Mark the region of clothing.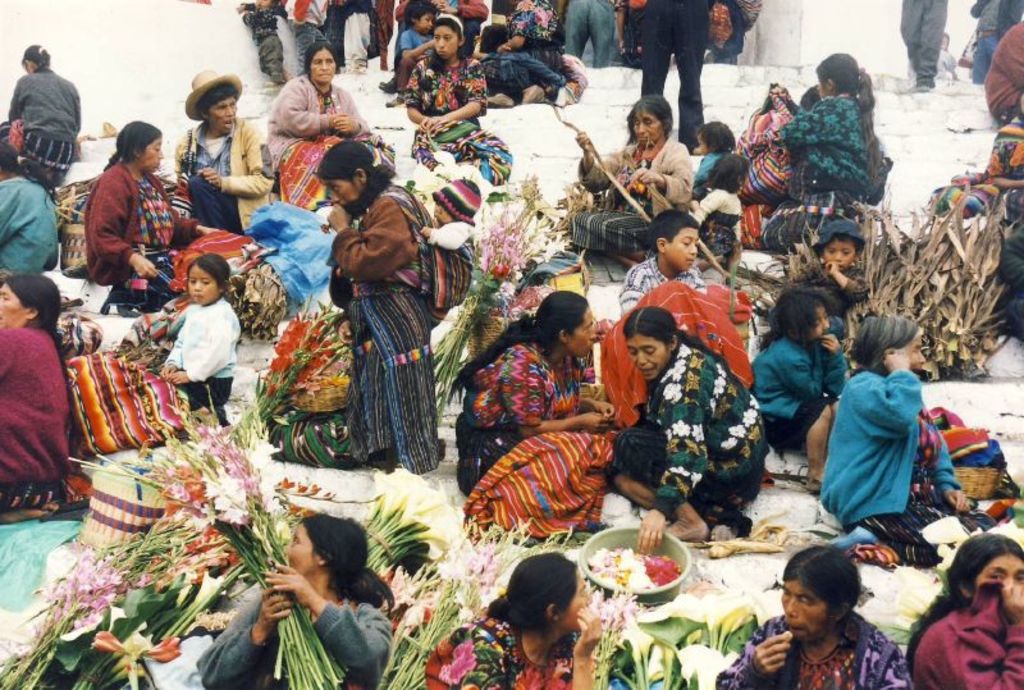
Region: (left=797, top=260, right=868, bottom=310).
